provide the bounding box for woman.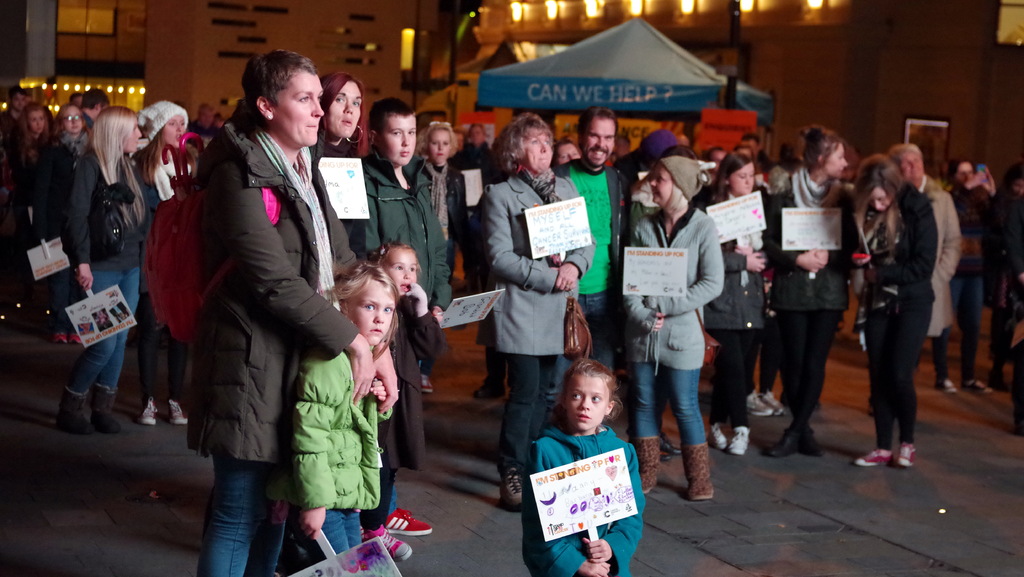
box=[758, 120, 868, 460].
